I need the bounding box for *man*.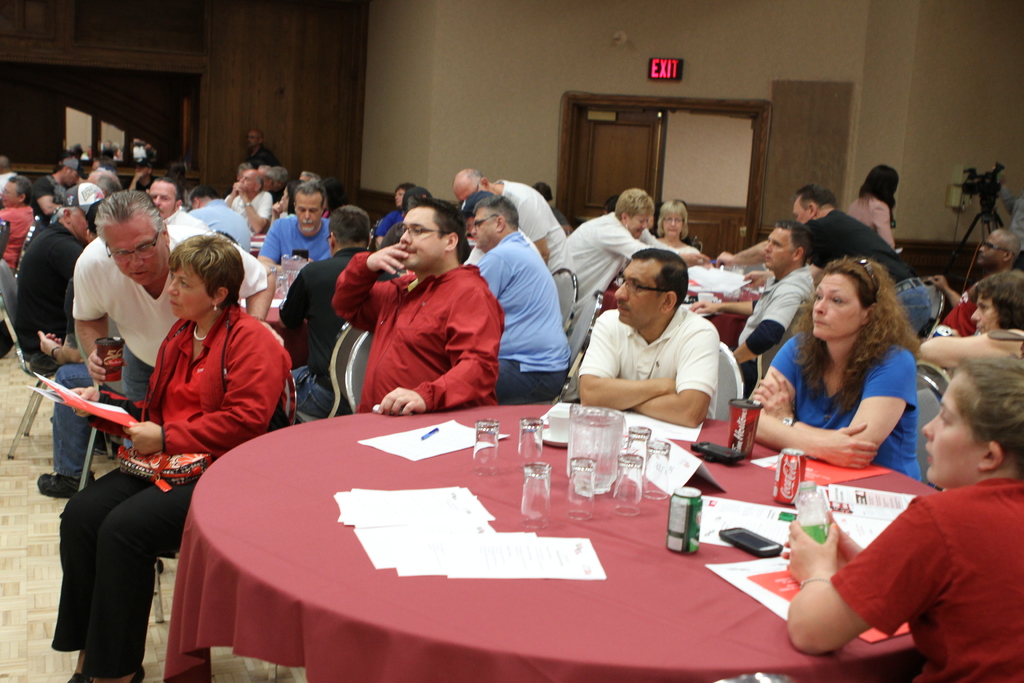
Here it is: region(471, 198, 572, 399).
